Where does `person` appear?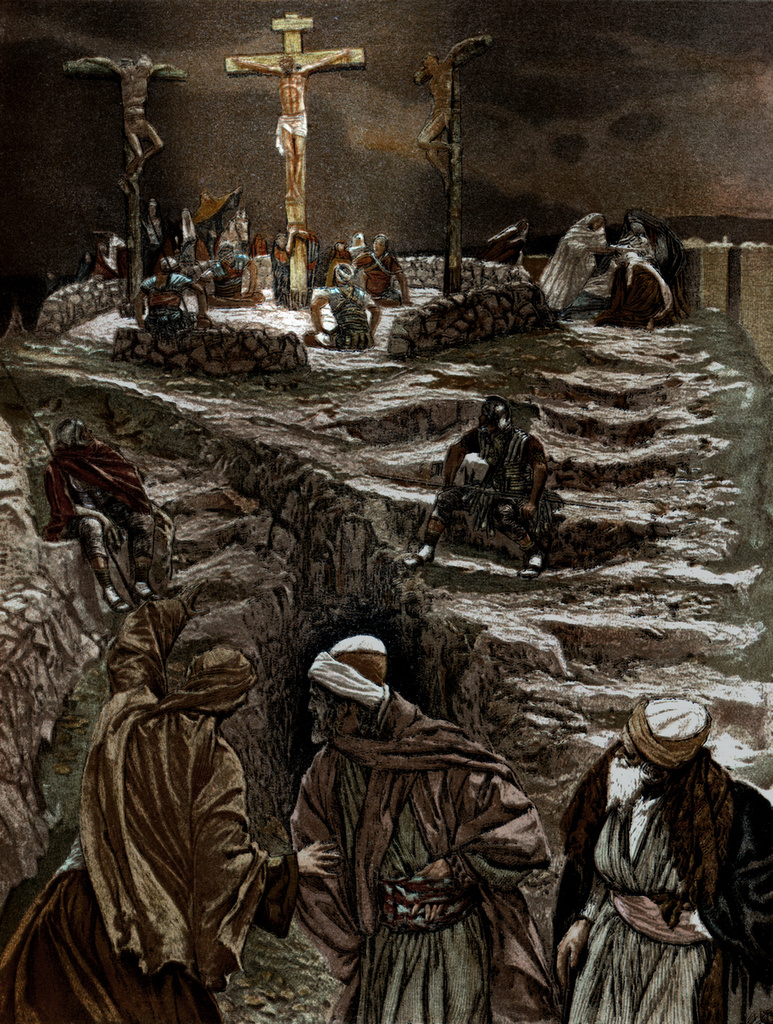
Appears at x1=537 y1=207 x2=613 y2=313.
